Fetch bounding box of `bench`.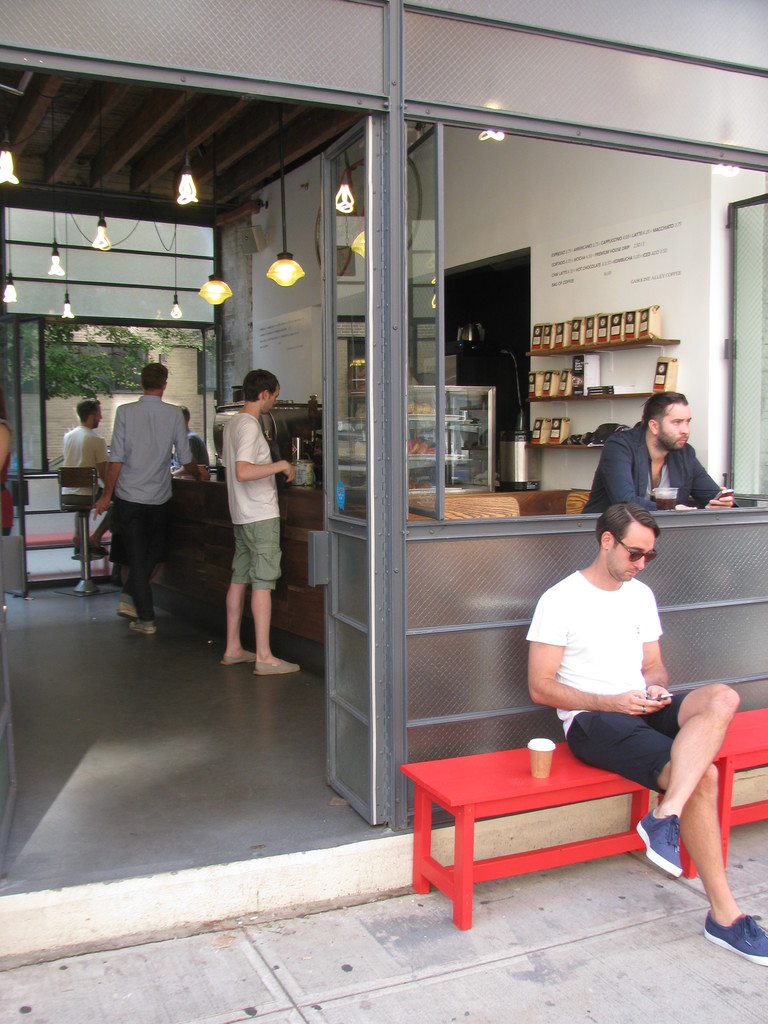
Bbox: [x1=401, y1=705, x2=767, y2=929].
